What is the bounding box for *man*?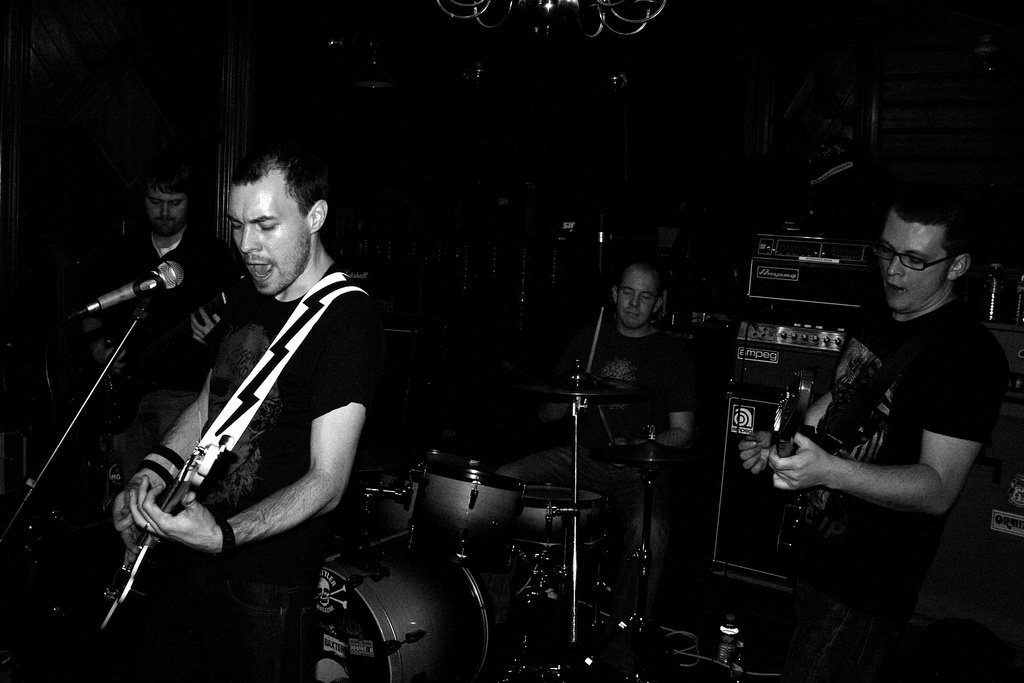
locate(497, 259, 703, 562).
